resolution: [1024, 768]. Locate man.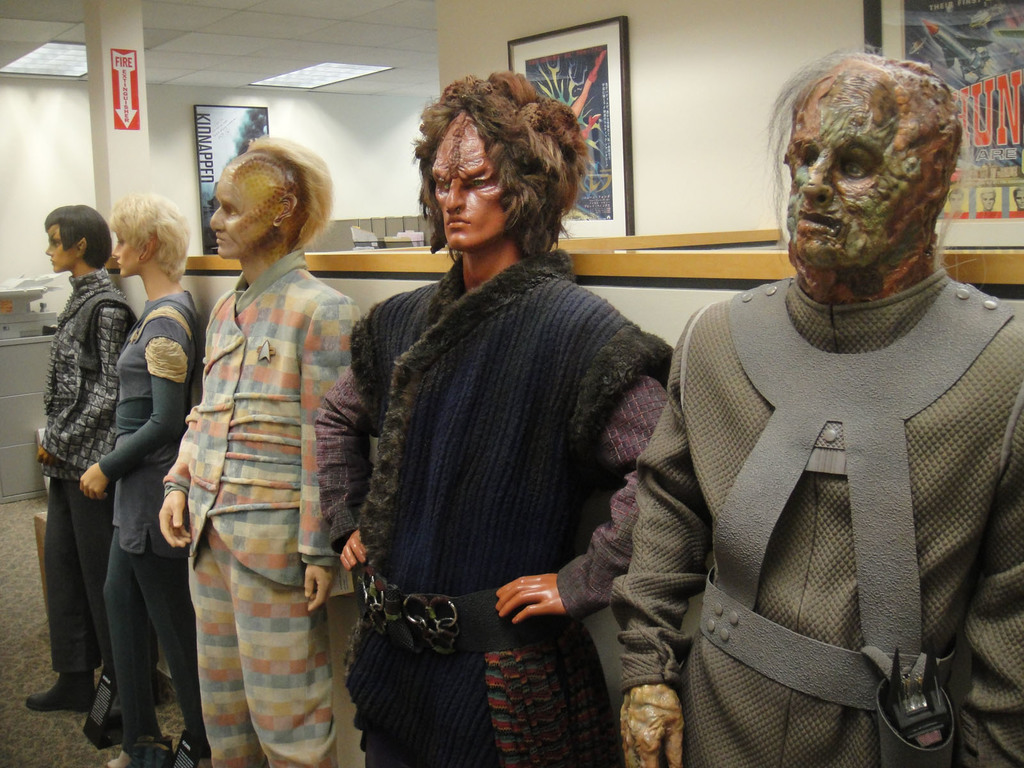
155, 135, 367, 767.
